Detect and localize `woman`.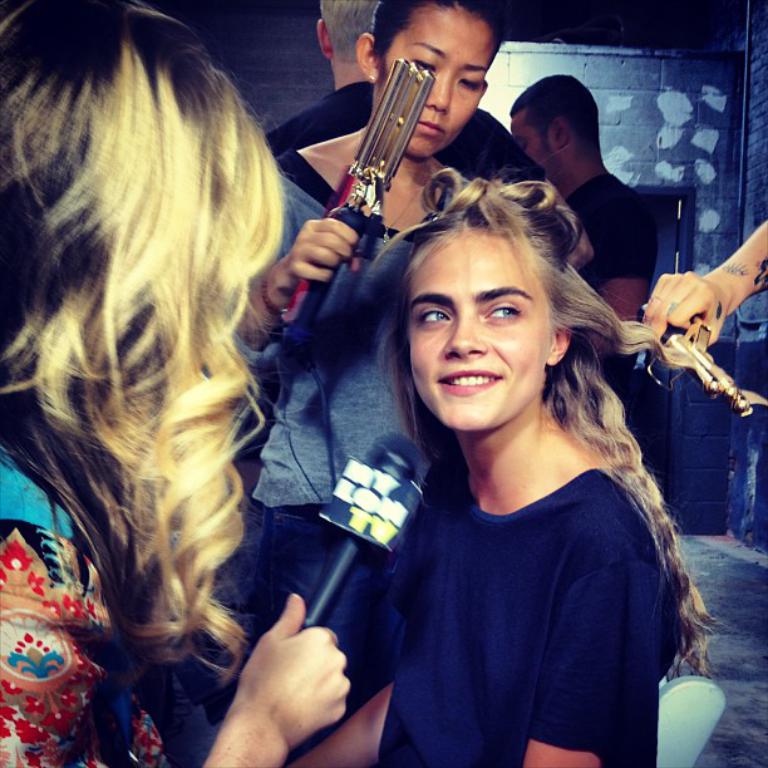
Localized at (left=0, top=0, right=354, bottom=767).
